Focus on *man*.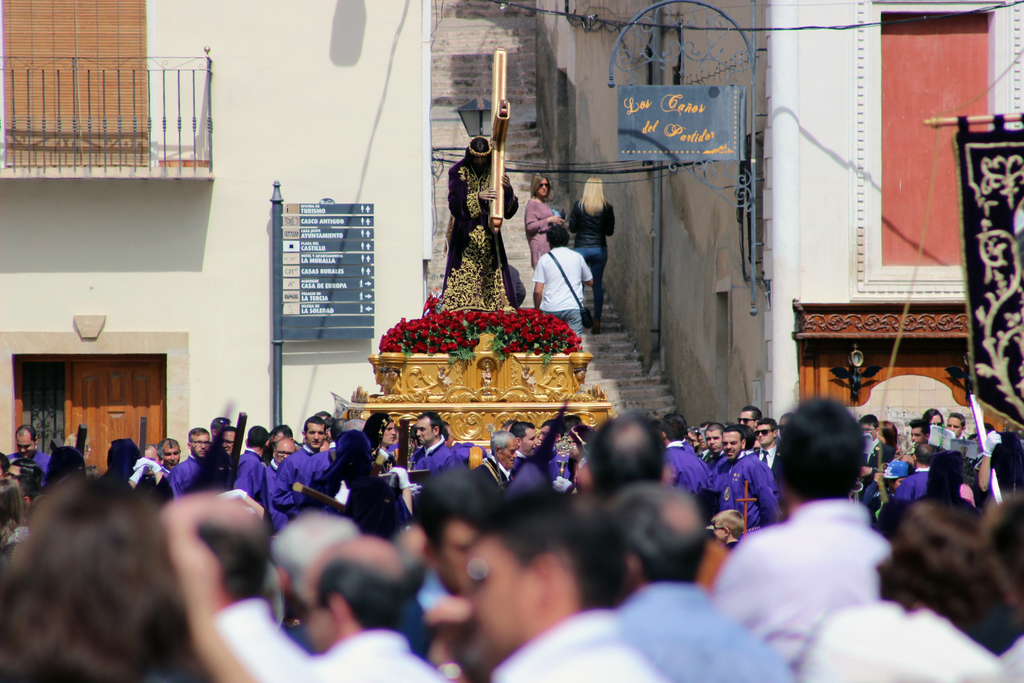
Focused at (x1=264, y1=411, x2=324, y2=519).
